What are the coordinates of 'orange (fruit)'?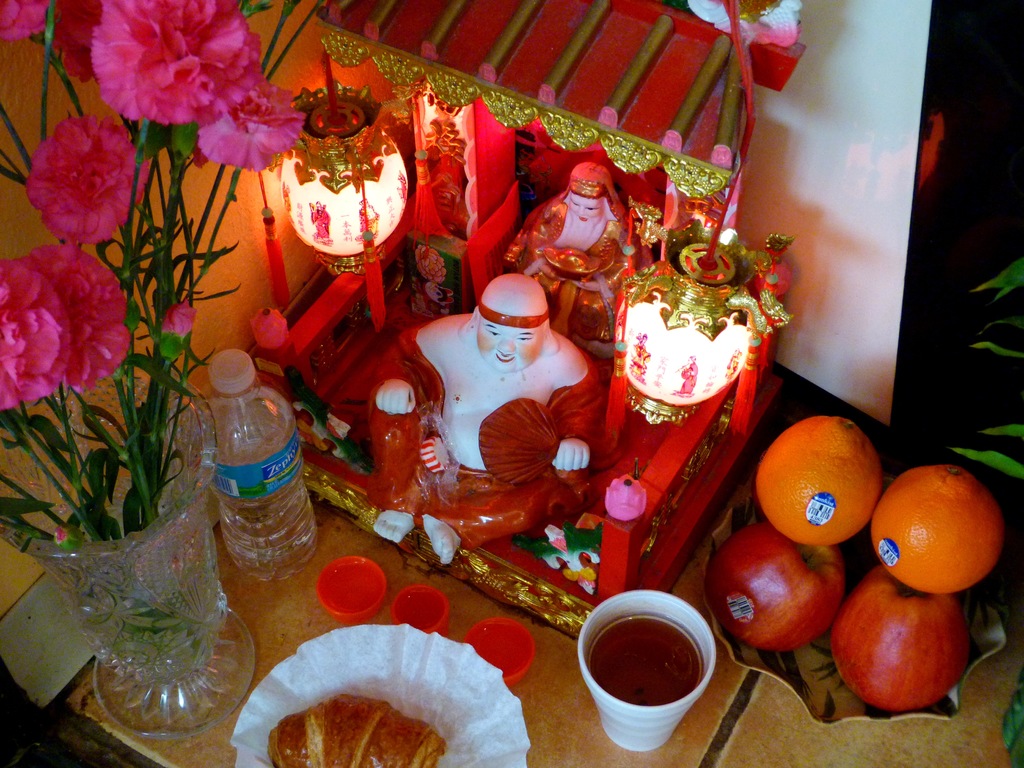
box(753, 413, 883, 545).
